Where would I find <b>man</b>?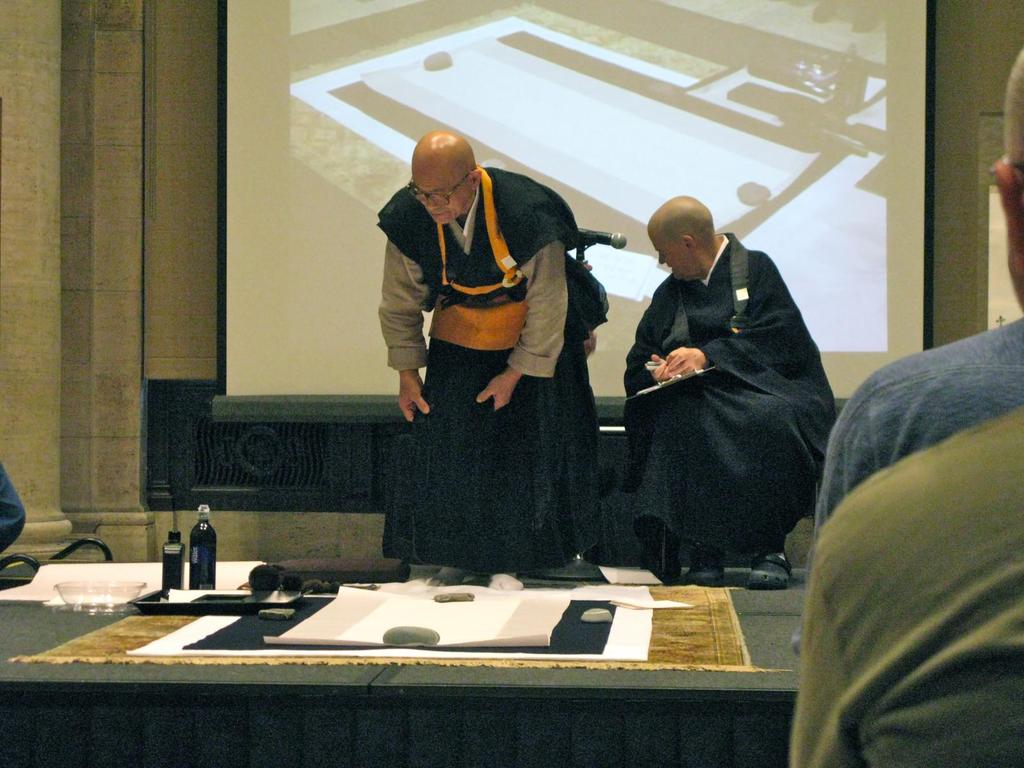
At detection(595, 185, 838, 593).
